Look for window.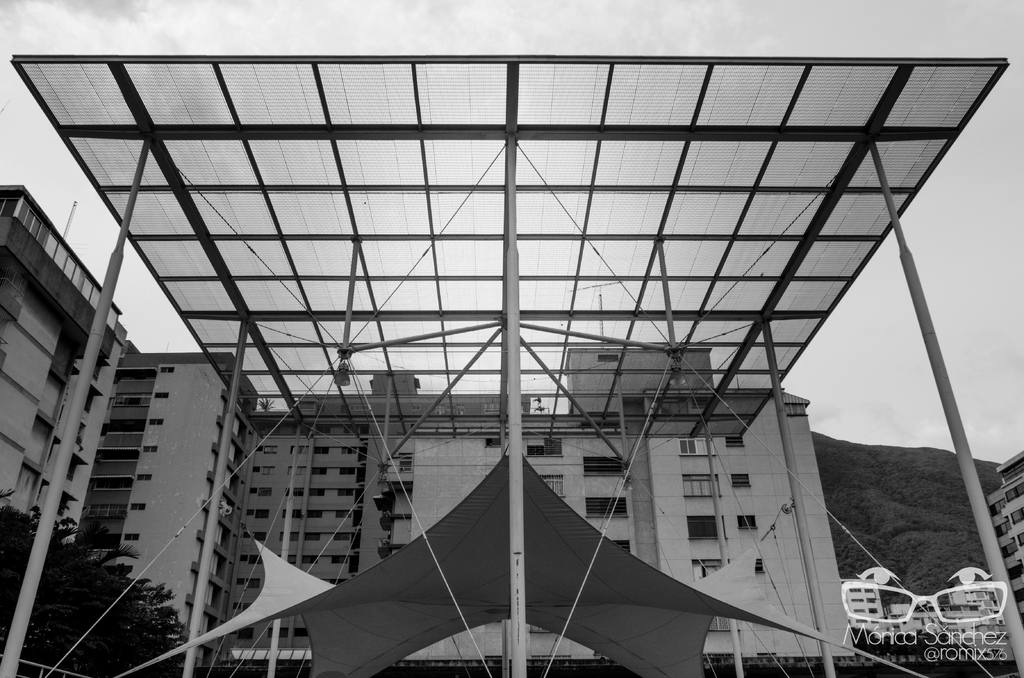
Found: Rect(130, 499, 143, 509).
